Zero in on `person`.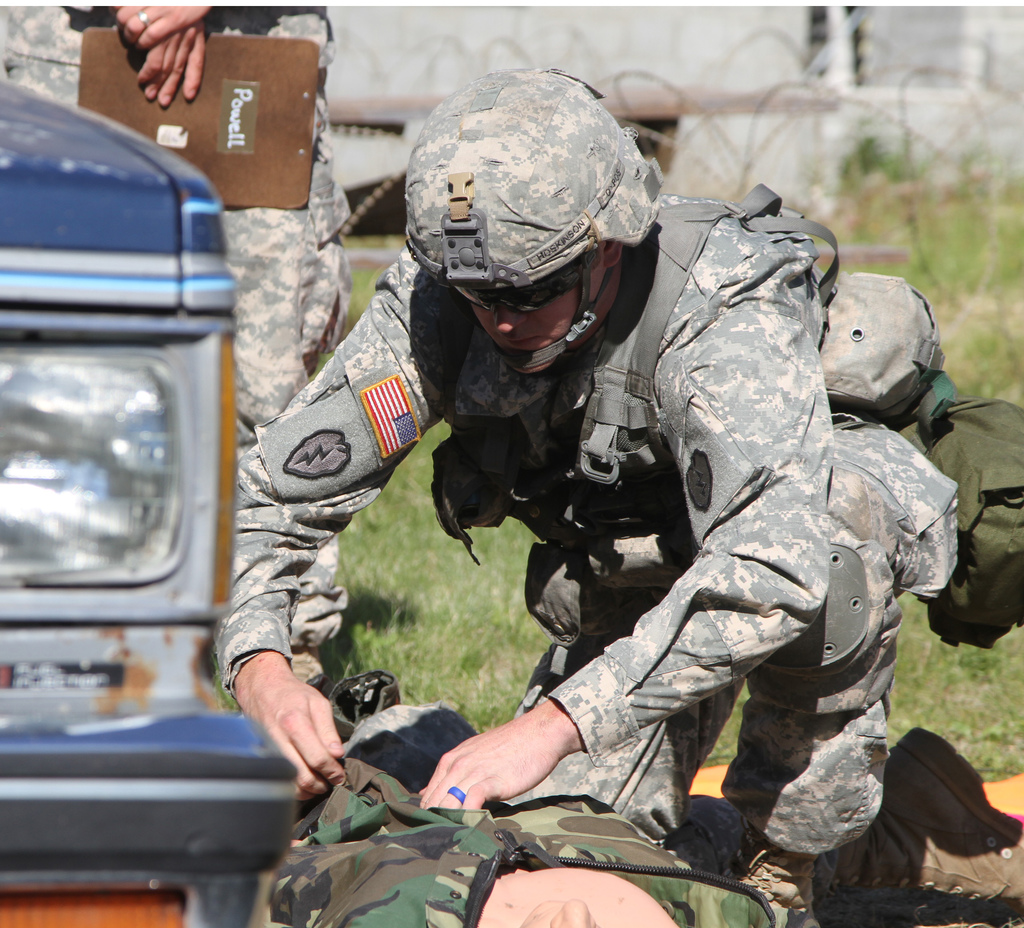
Zeroed in: select_region(212, 62, 1023, 927).
